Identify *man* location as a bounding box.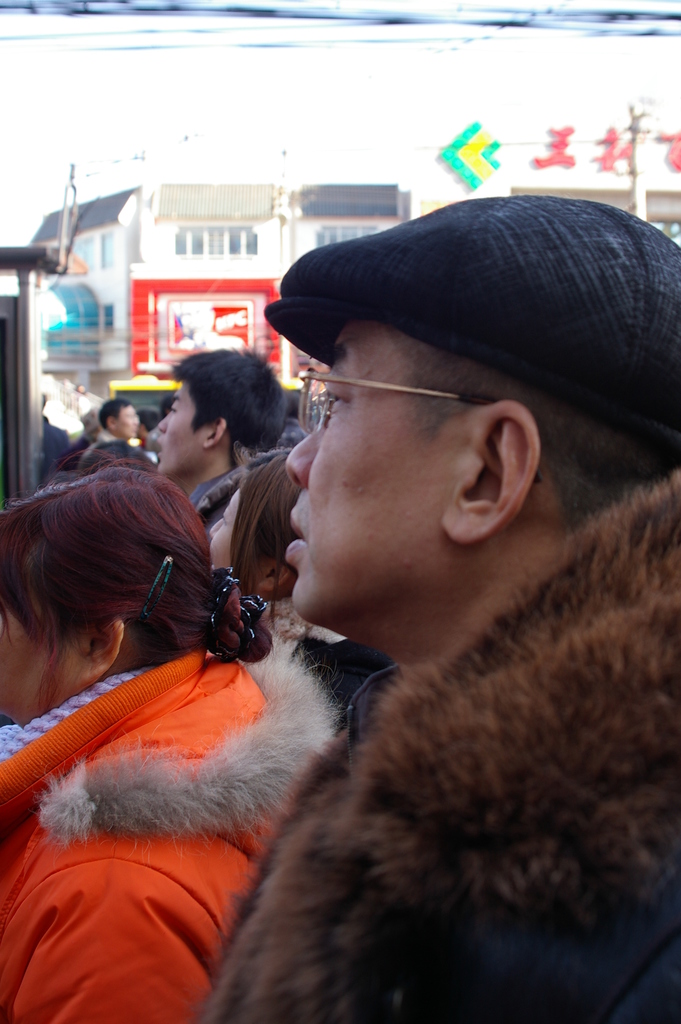
95/396/142/453.
